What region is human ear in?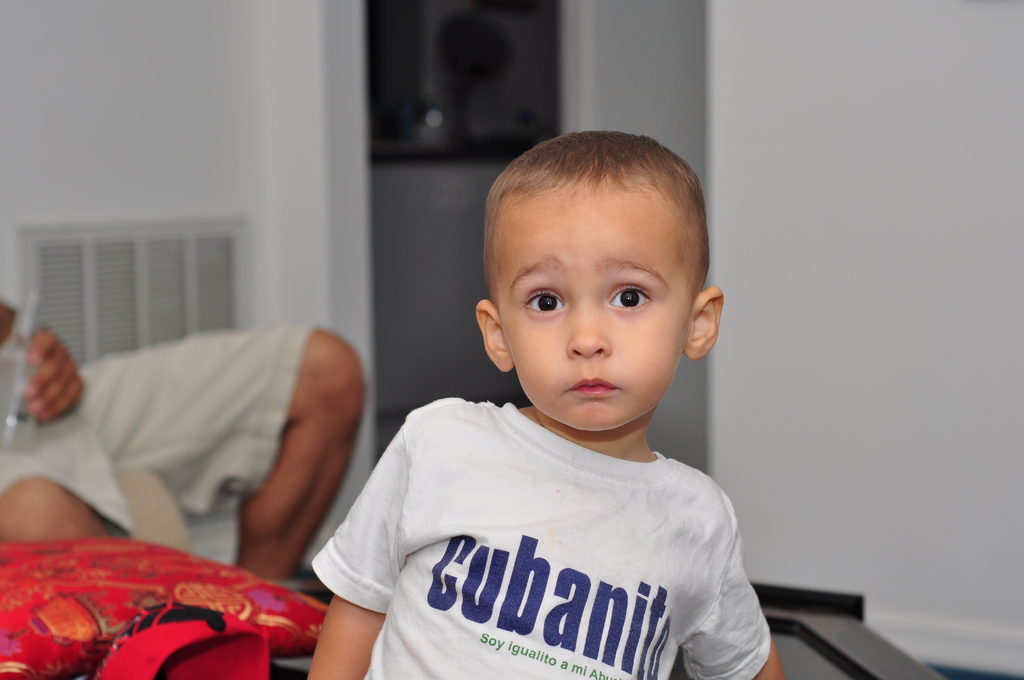
475 299 513 373.
